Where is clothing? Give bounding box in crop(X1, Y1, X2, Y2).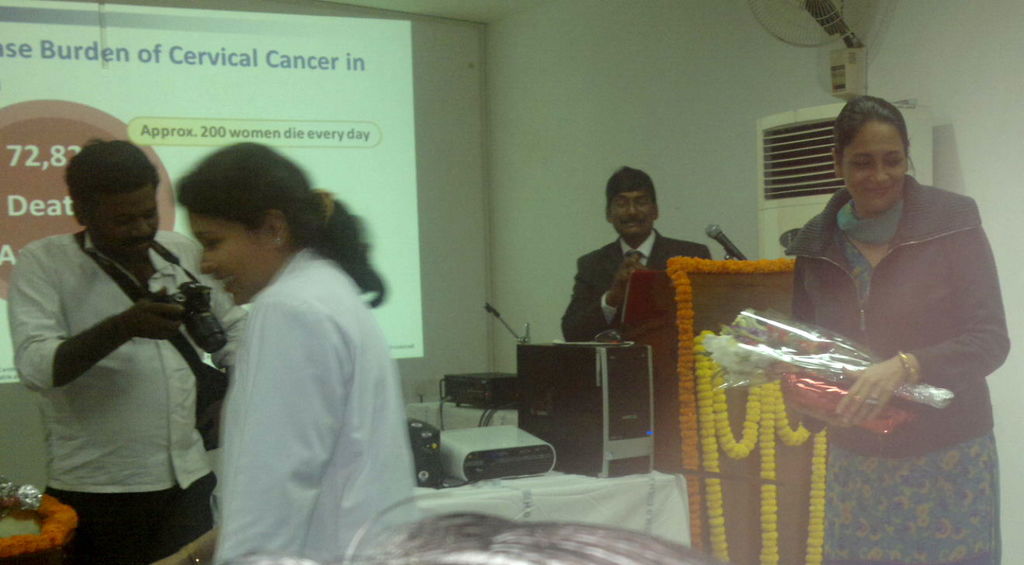
crop(786, 168, 1014, 564).
